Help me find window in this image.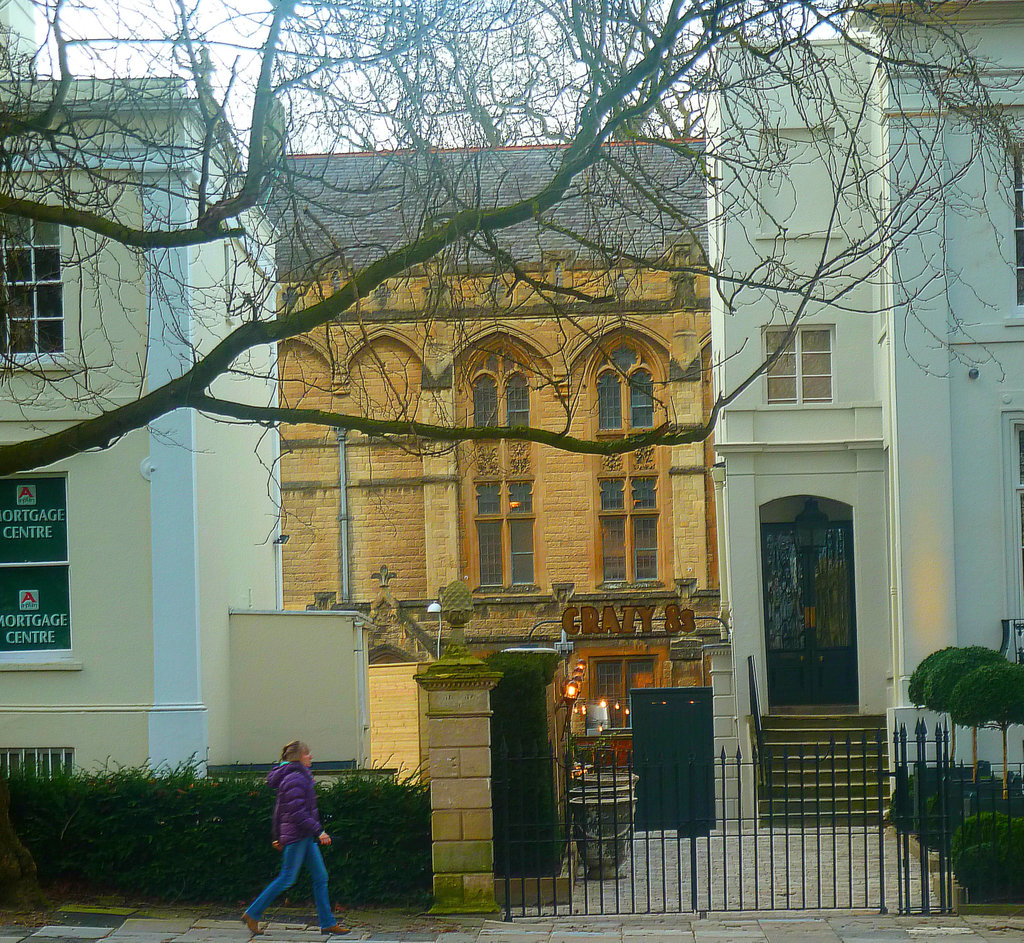
Found it: (570,353,681,595).
